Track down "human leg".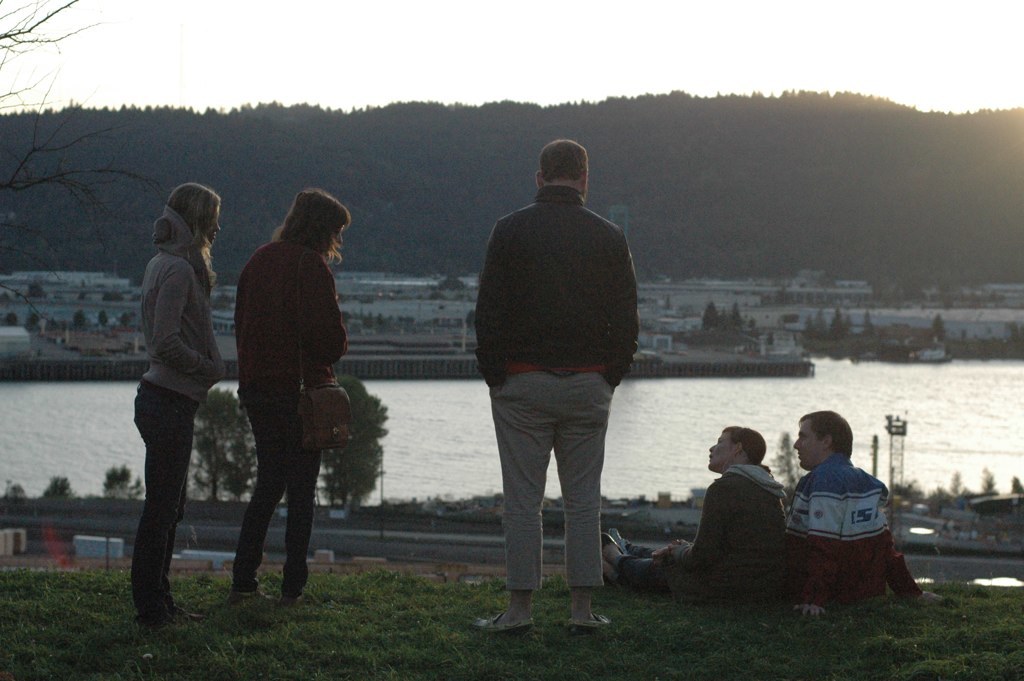
Tracked to [left=279, top=449, right=328, bottom=605].
